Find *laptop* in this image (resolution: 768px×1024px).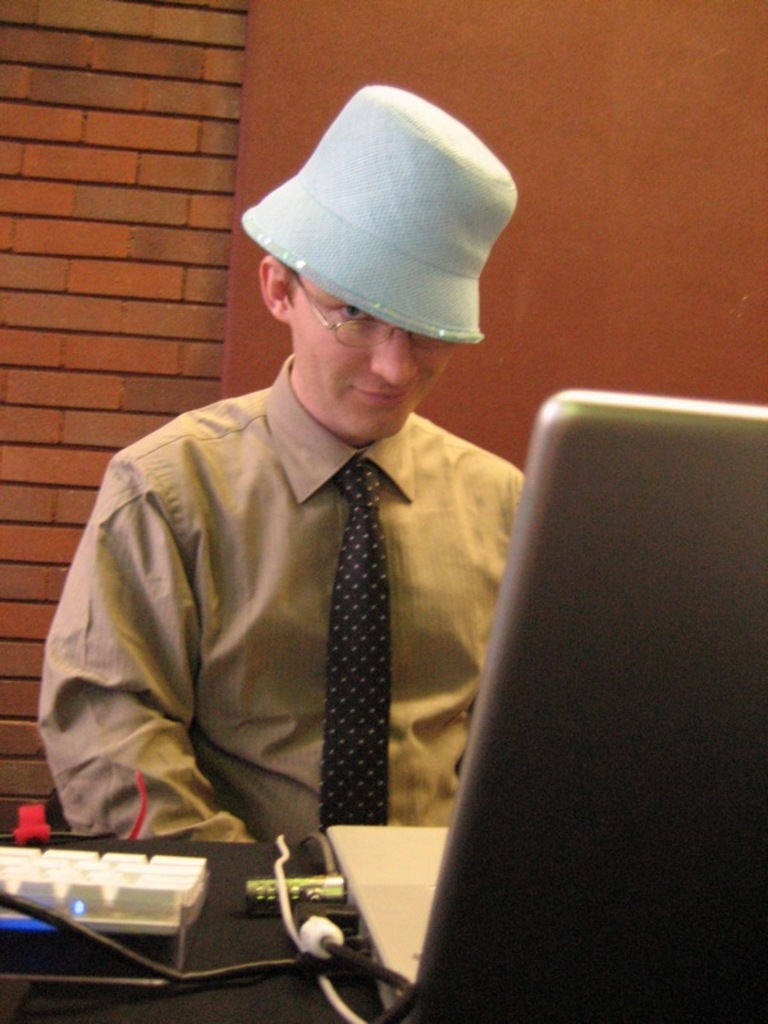
left=319, top=389, right=767, bottom=1023.
